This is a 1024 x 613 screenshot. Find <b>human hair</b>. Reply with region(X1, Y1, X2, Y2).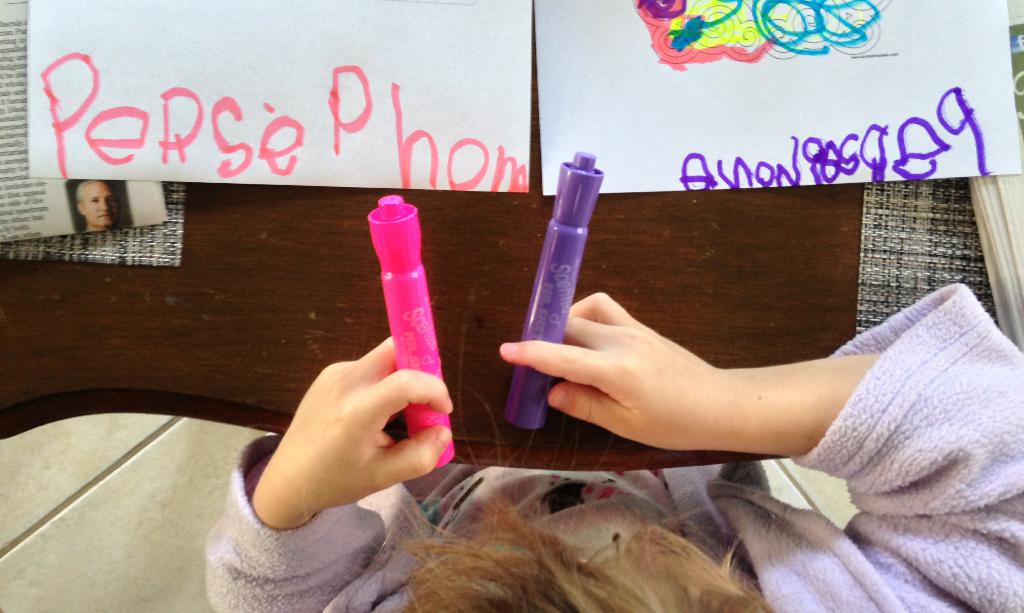
region(380, 461, 808, 605).
